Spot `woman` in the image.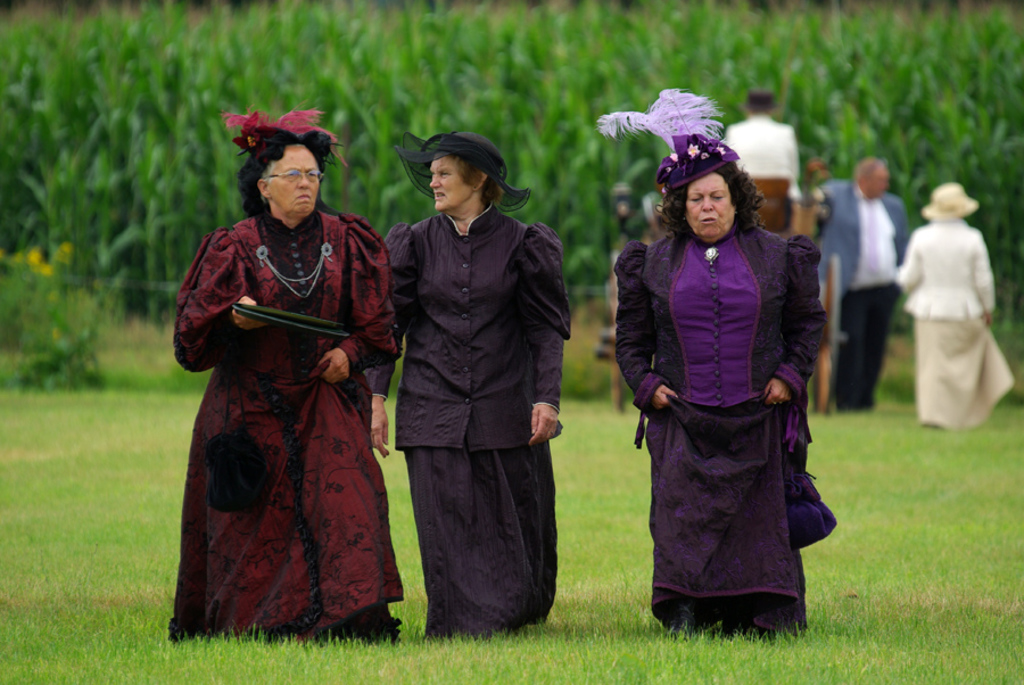
`woman` found at x1=613 y1=139 x2=839 y2=655.
